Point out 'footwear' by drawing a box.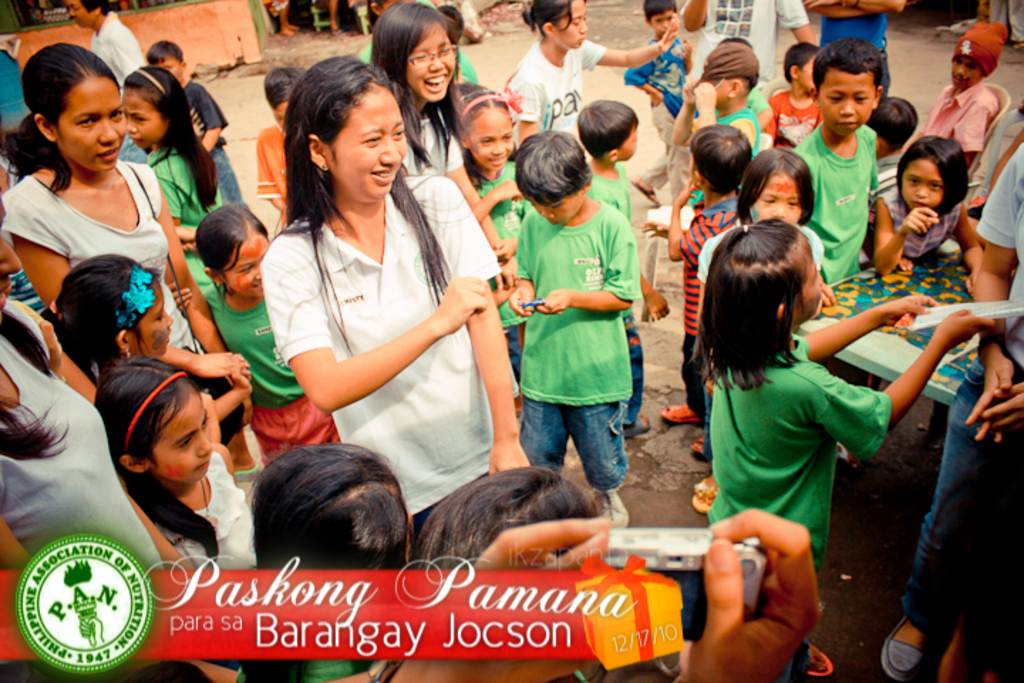
(left=600, top=487, right=630, bottom=529).
